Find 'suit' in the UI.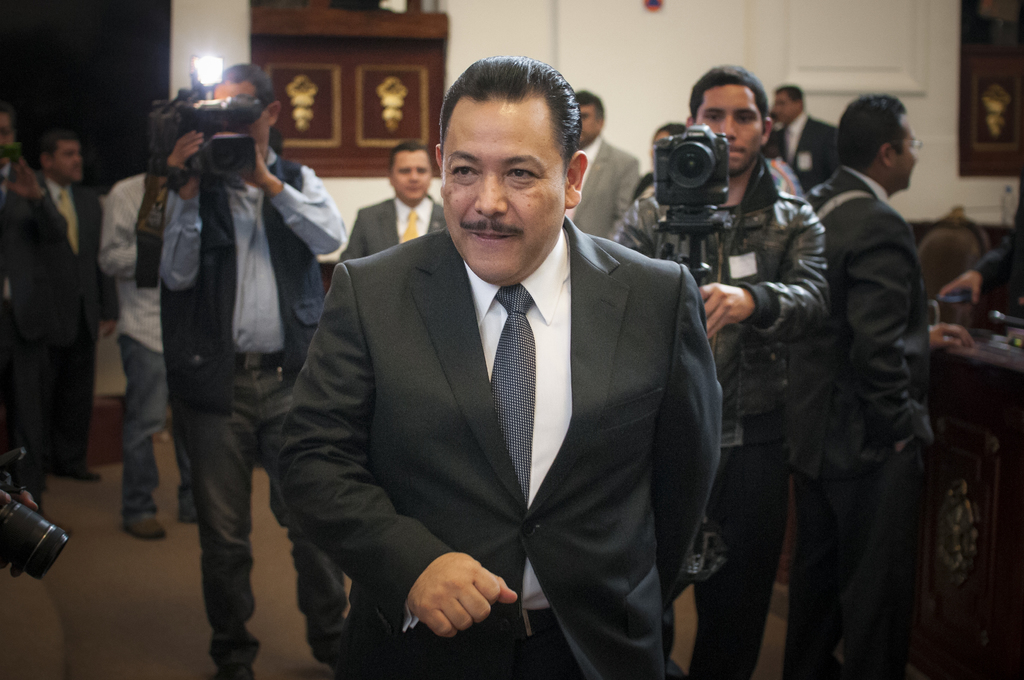
UI element at 0,152,73,335.
